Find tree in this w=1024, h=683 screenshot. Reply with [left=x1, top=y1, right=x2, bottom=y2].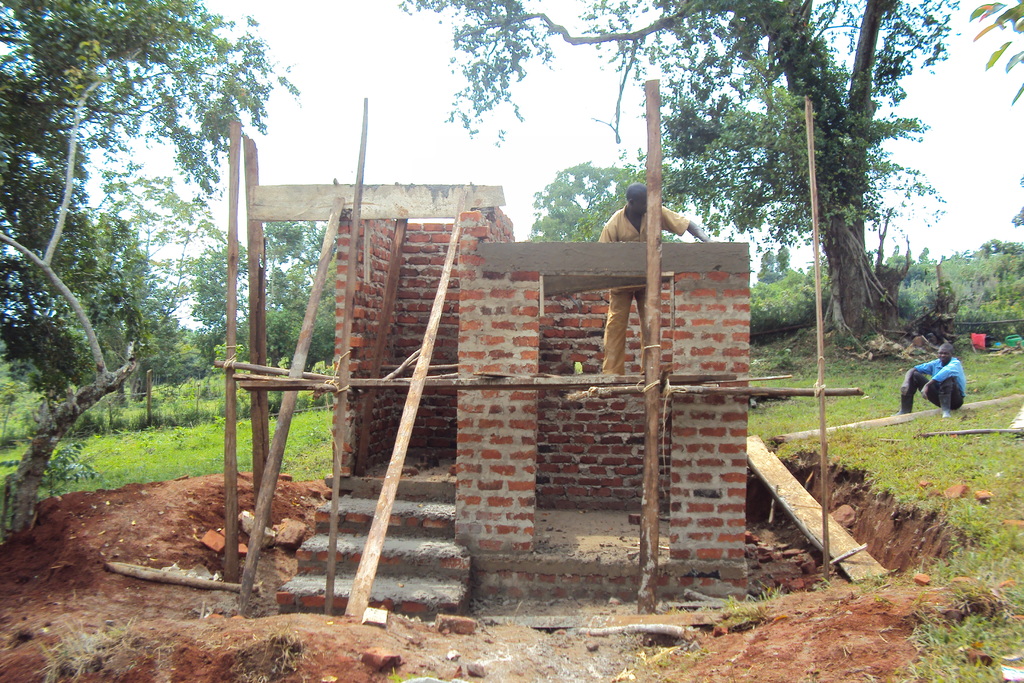
[left=173, top=230, right=250, bottom=383].
